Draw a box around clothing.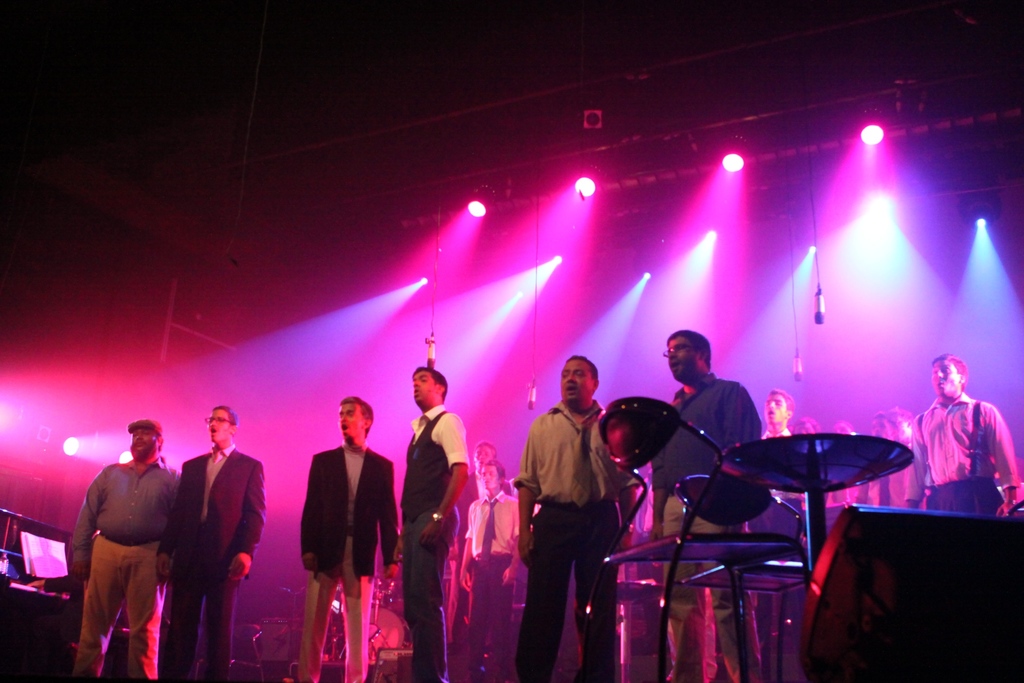
645:366:762:678.
